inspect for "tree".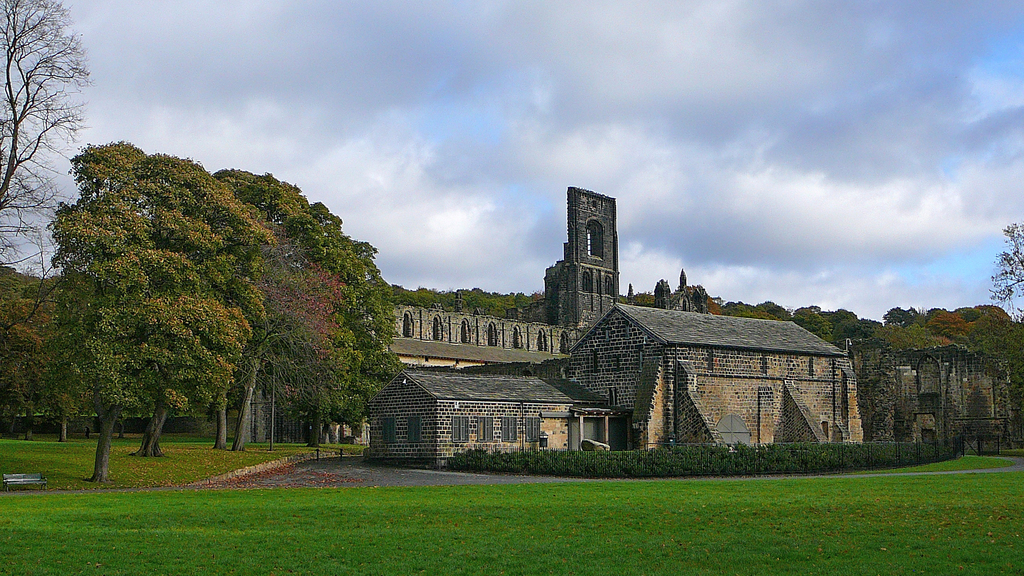
Inspection: locate(985, 221, 1023, 330).
